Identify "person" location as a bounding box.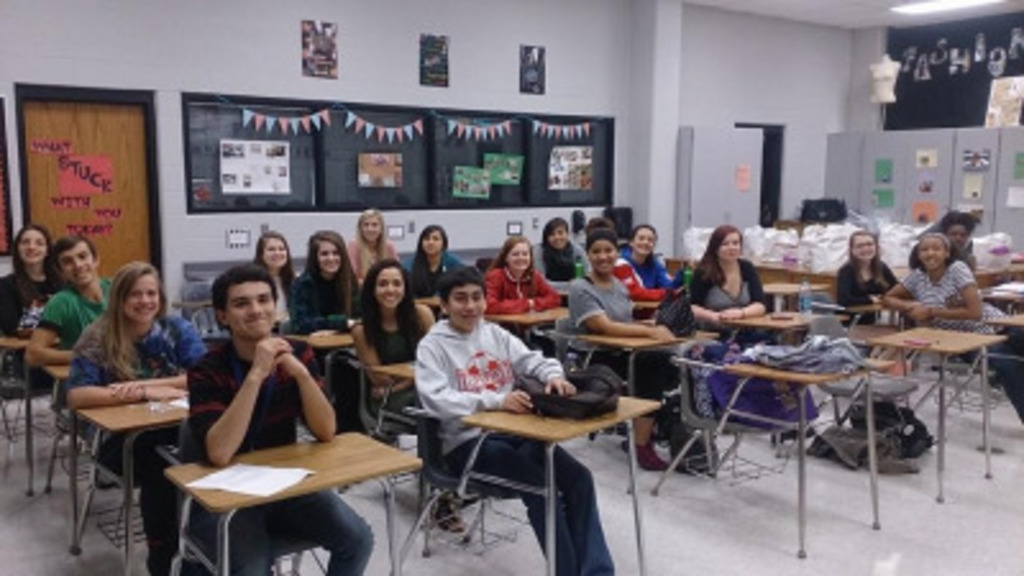
region(689, 223, 768, 340).
